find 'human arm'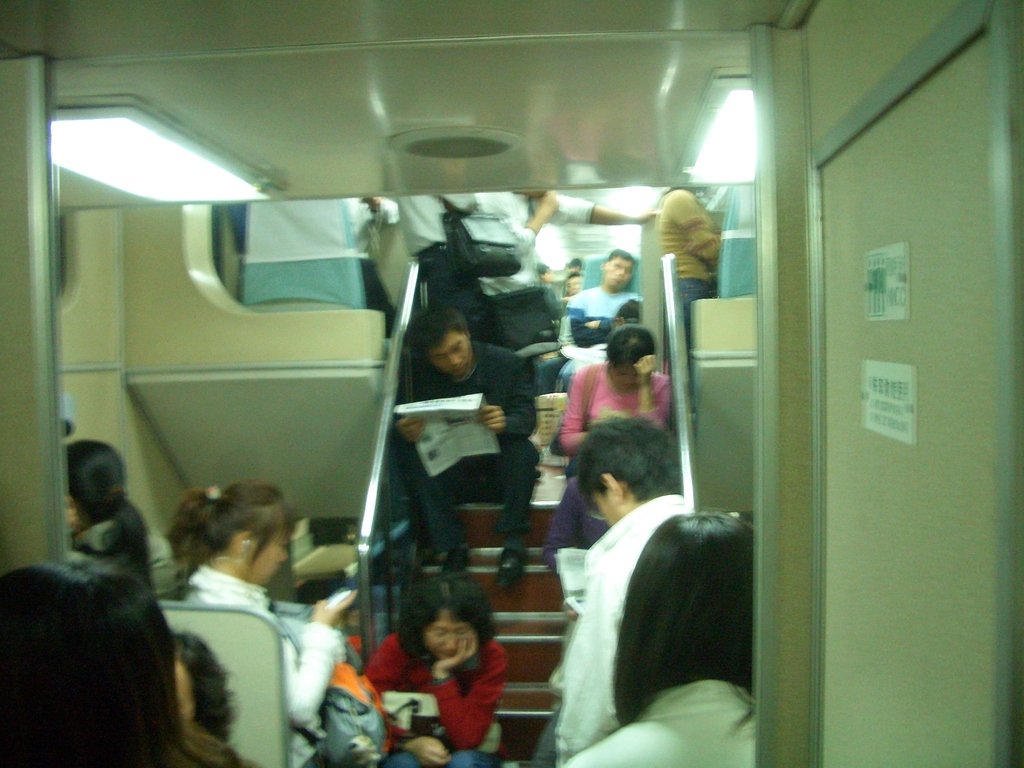
422 625 517 755
